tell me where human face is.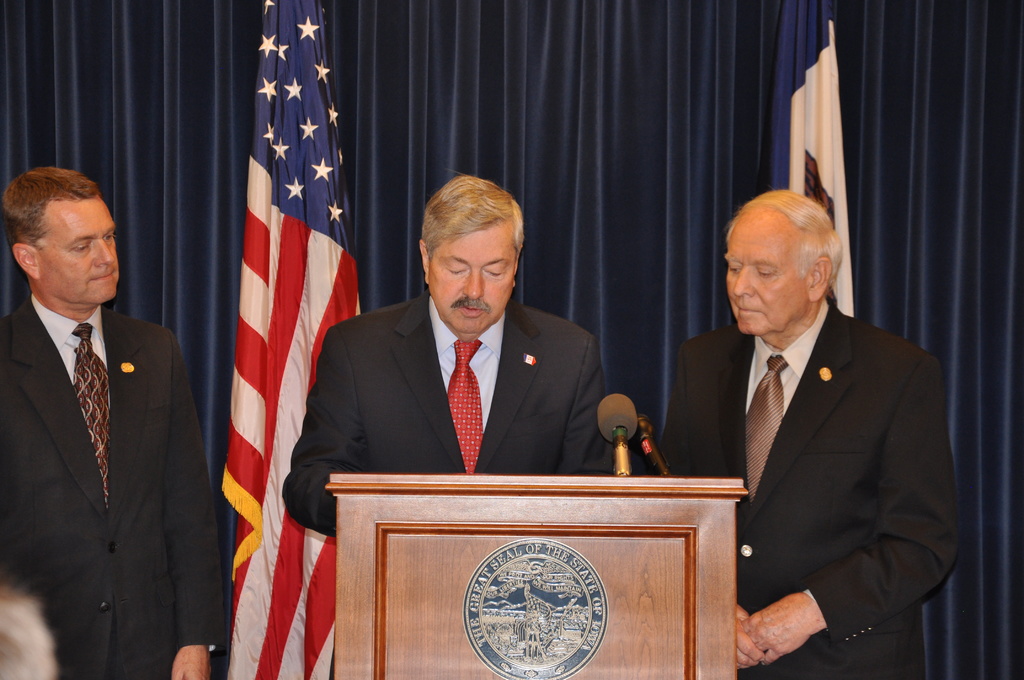
human face is at 724/224/810/337.
